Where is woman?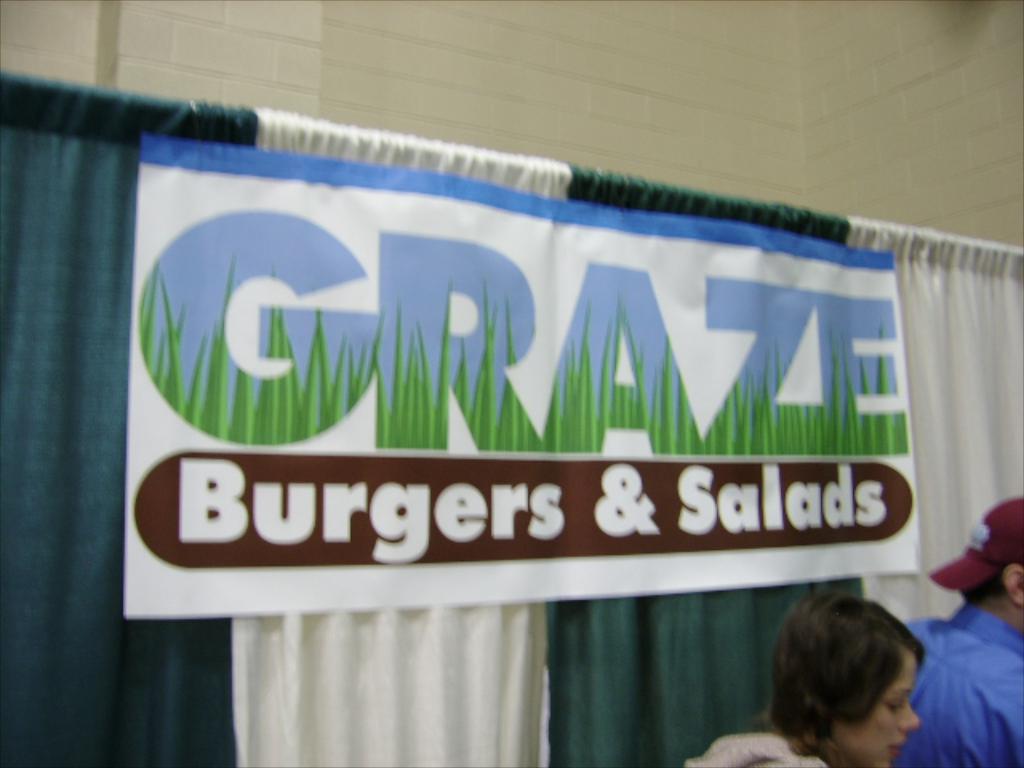
crop(710, 571, 963, 767).
